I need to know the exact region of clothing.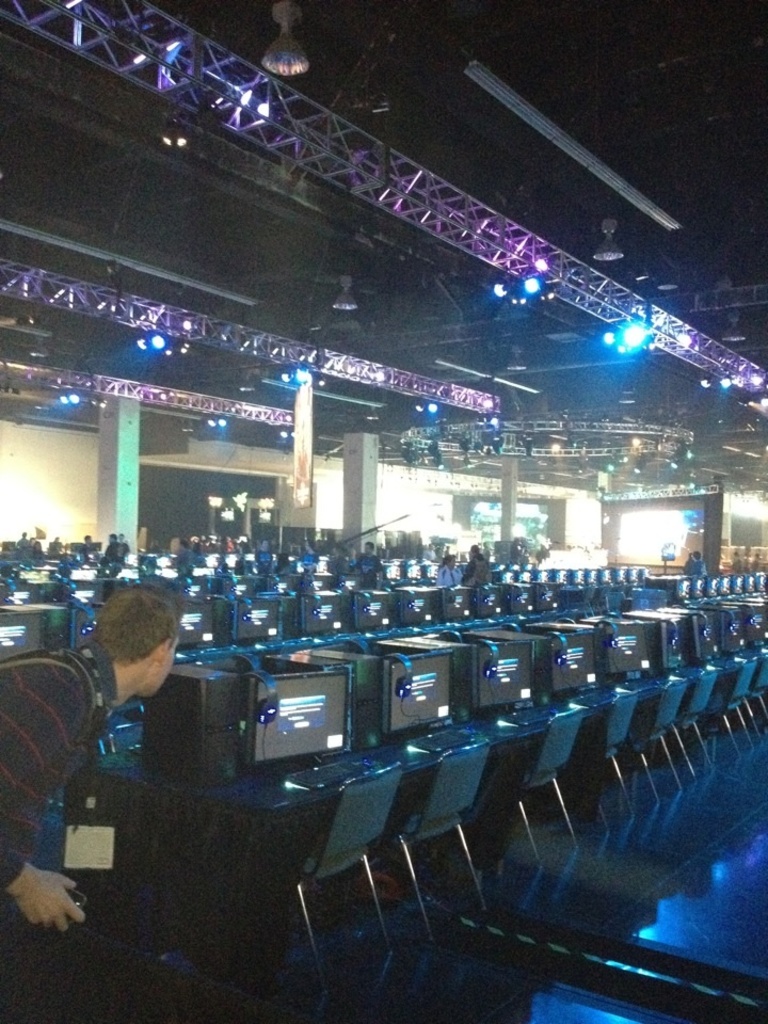
Region: box=[299, 553, 318, 573].
